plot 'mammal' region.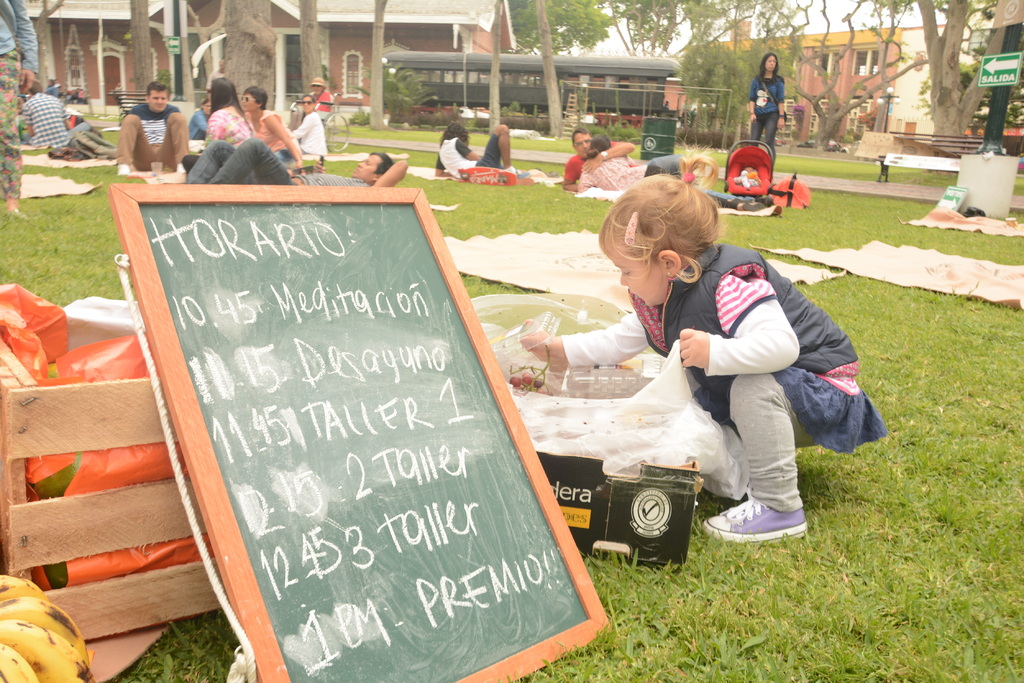
Plotted at [580, 127, 653, 195].
